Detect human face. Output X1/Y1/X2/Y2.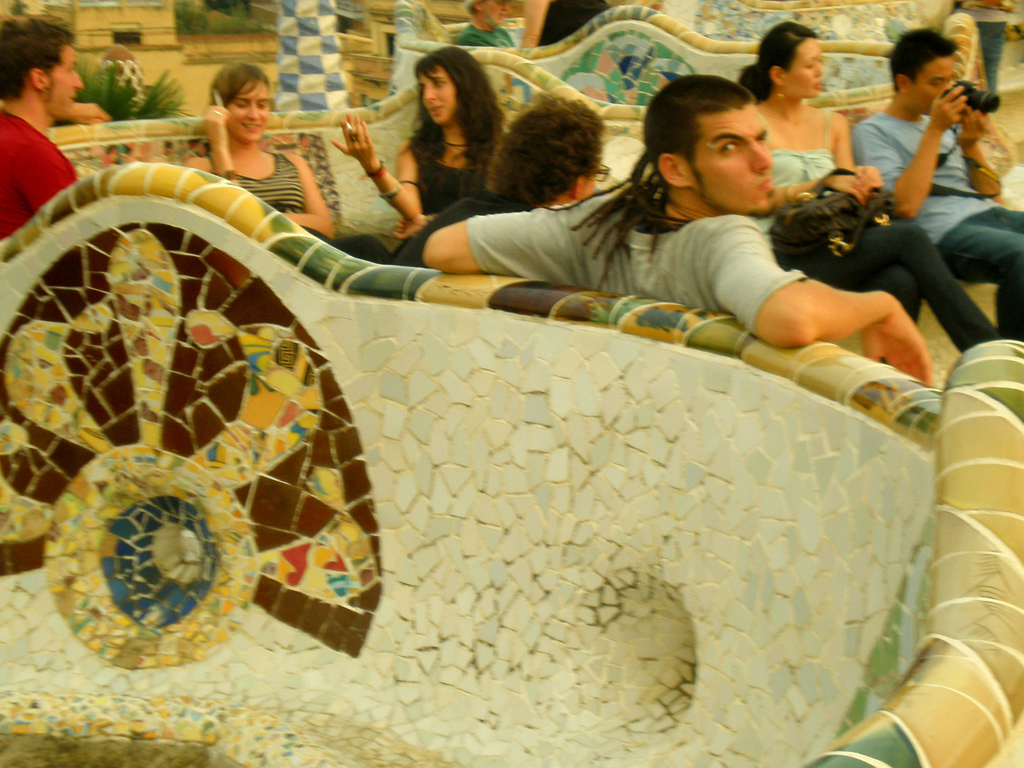
698/105/774/213.
